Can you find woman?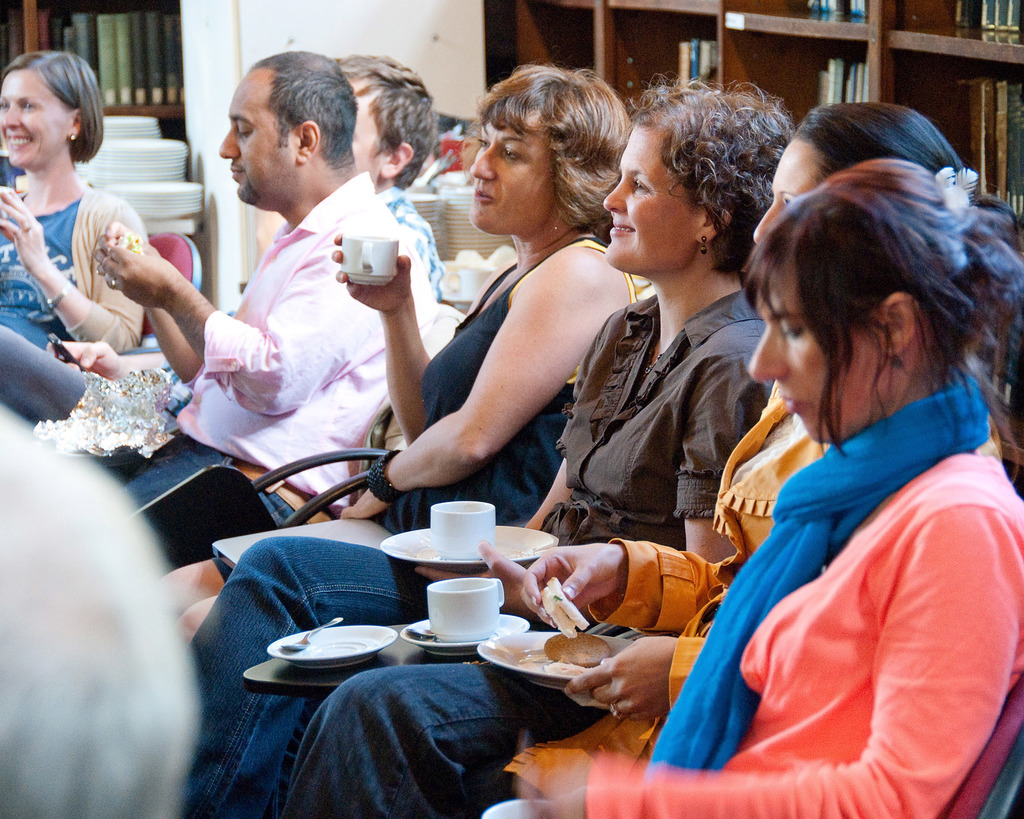
Yes, bounding box: {"left": 161, "top": 63, "right": 645, "bottom": 646}.
